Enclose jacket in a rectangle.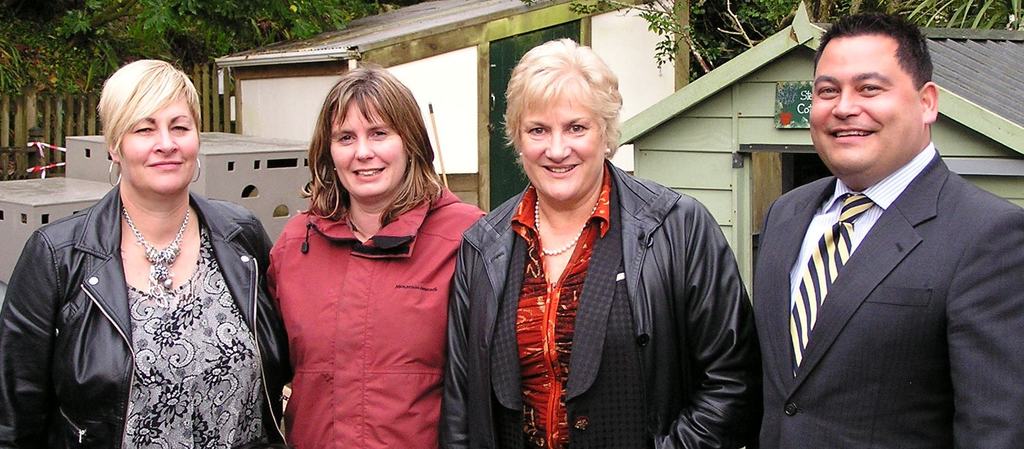
crop(442, 114, 758, 448).
